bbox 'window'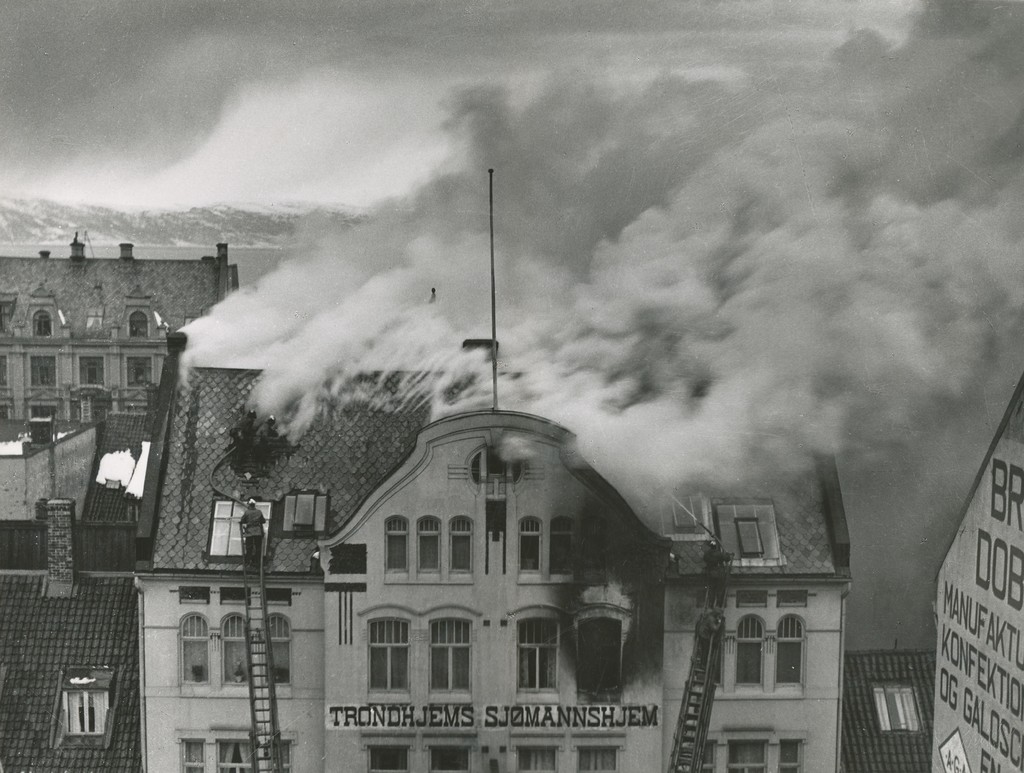
detection(424, 614, 469, 695)
